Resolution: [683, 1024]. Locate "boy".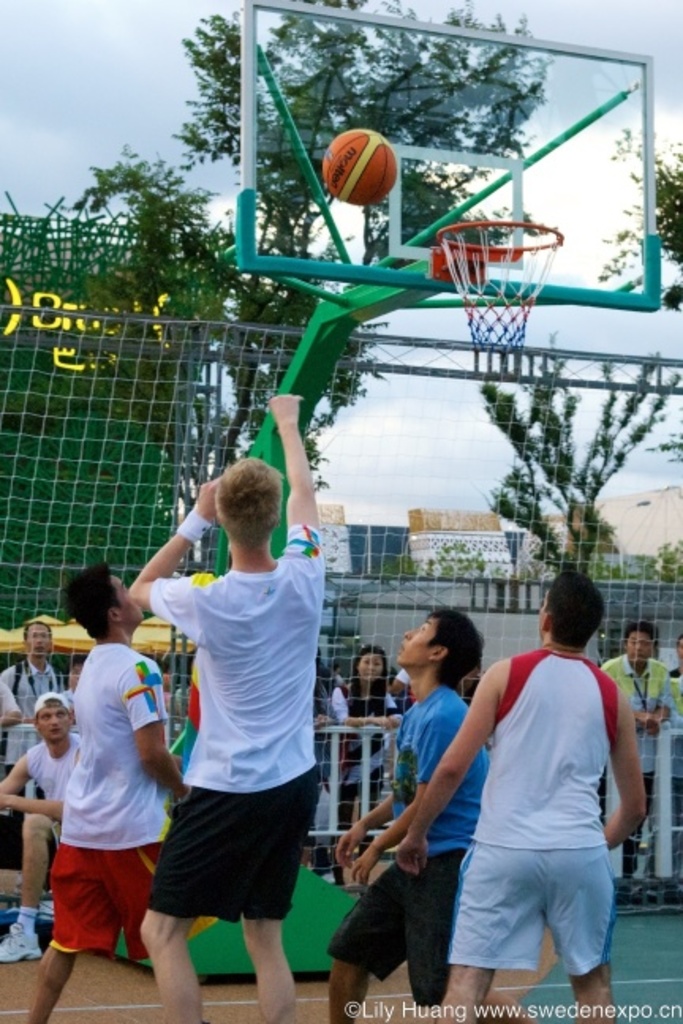
(130,393,319,1018).
